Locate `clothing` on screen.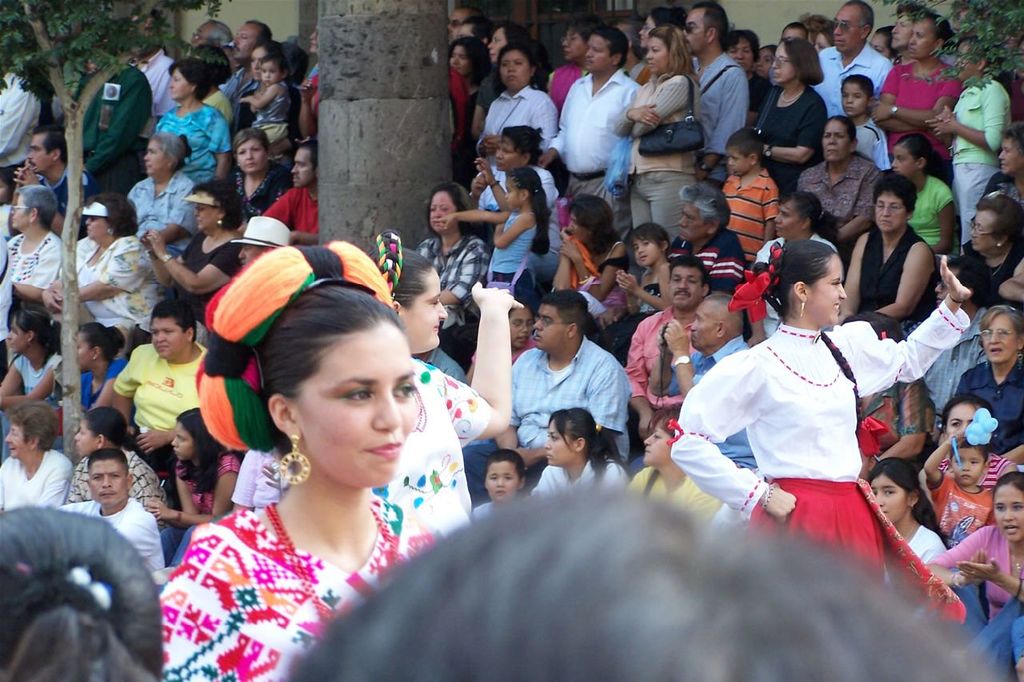
On screen at bbox=[425, 239, 486, 343].
